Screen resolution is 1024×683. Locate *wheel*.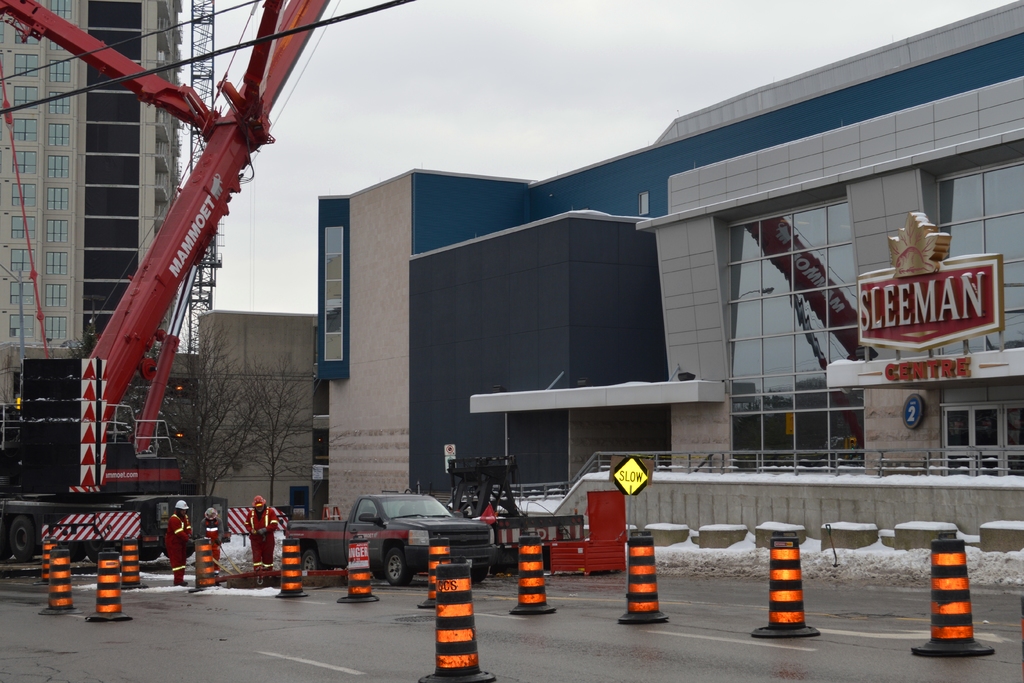
region(84, 545, 127, 562).
